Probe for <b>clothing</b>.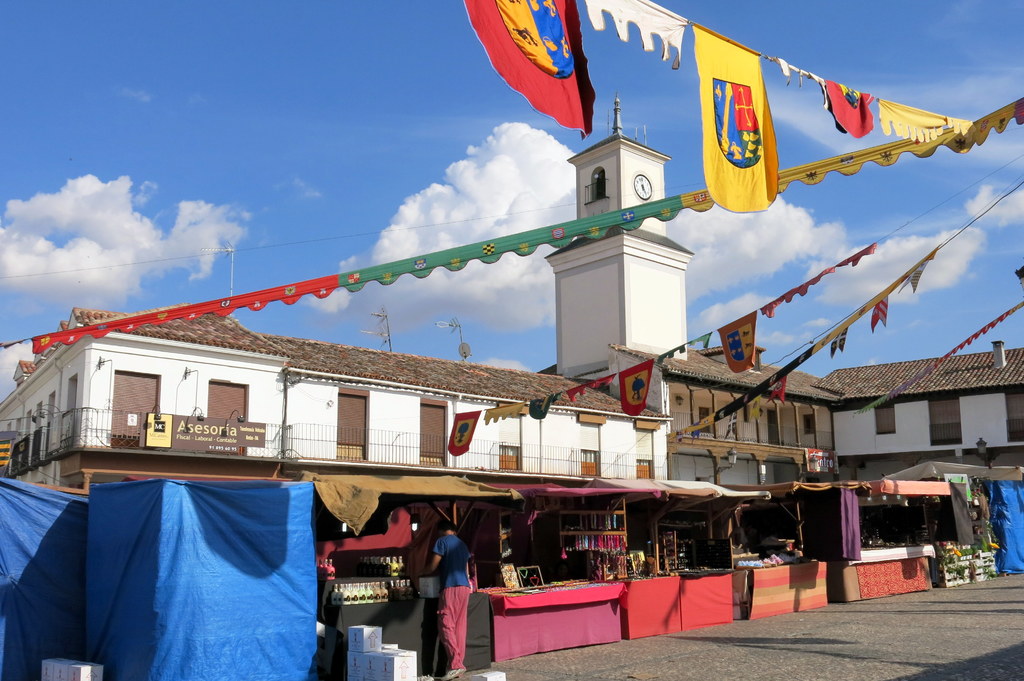
Probe result: x1=430 y1=534 x2=479 y2=670.
